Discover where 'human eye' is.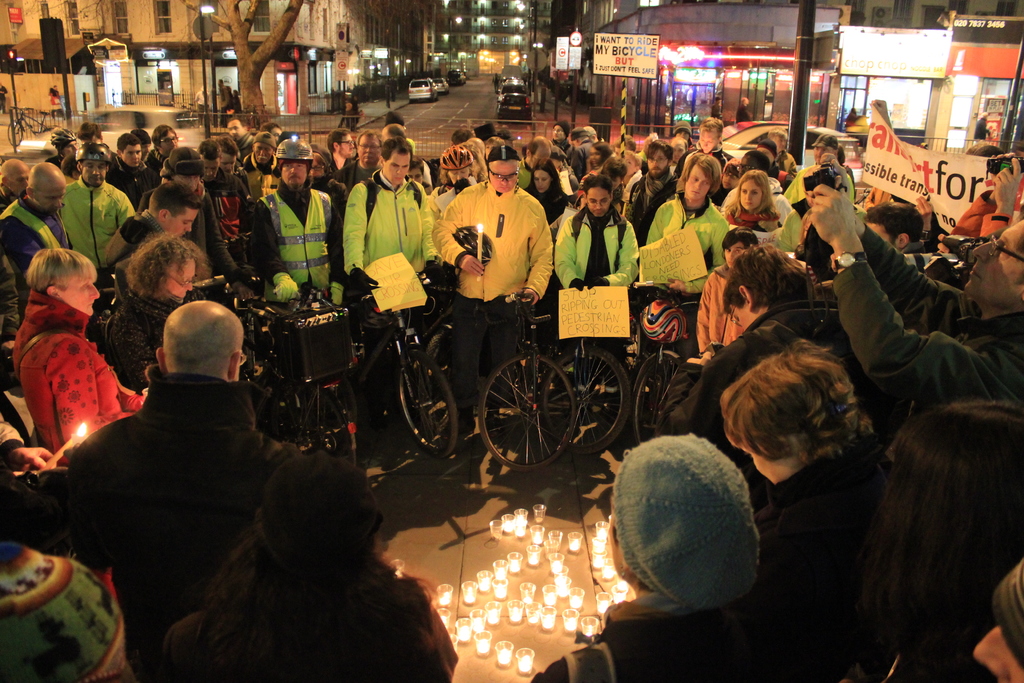
Discovered at x1=98, y1=166, x2=106, y2=171.
